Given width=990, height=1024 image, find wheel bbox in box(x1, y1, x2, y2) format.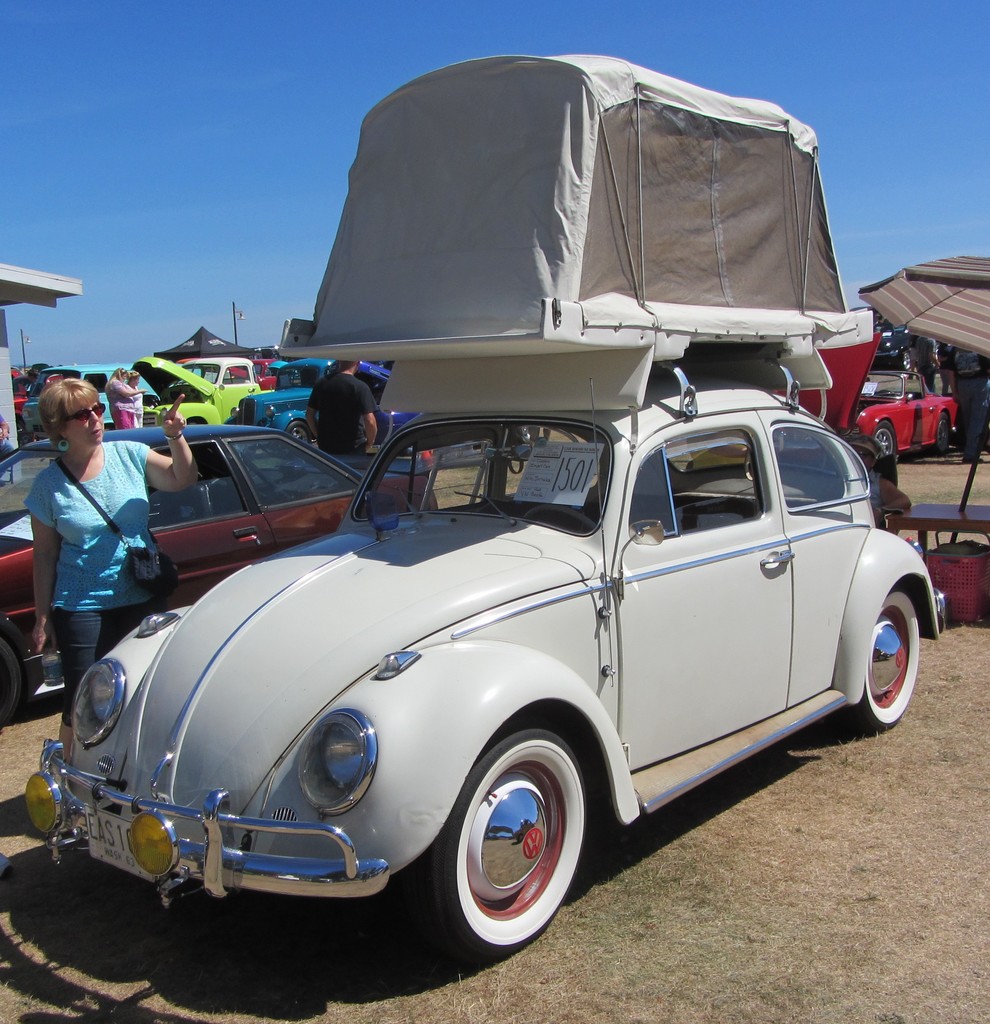
box(938, 415, 957, 458).
